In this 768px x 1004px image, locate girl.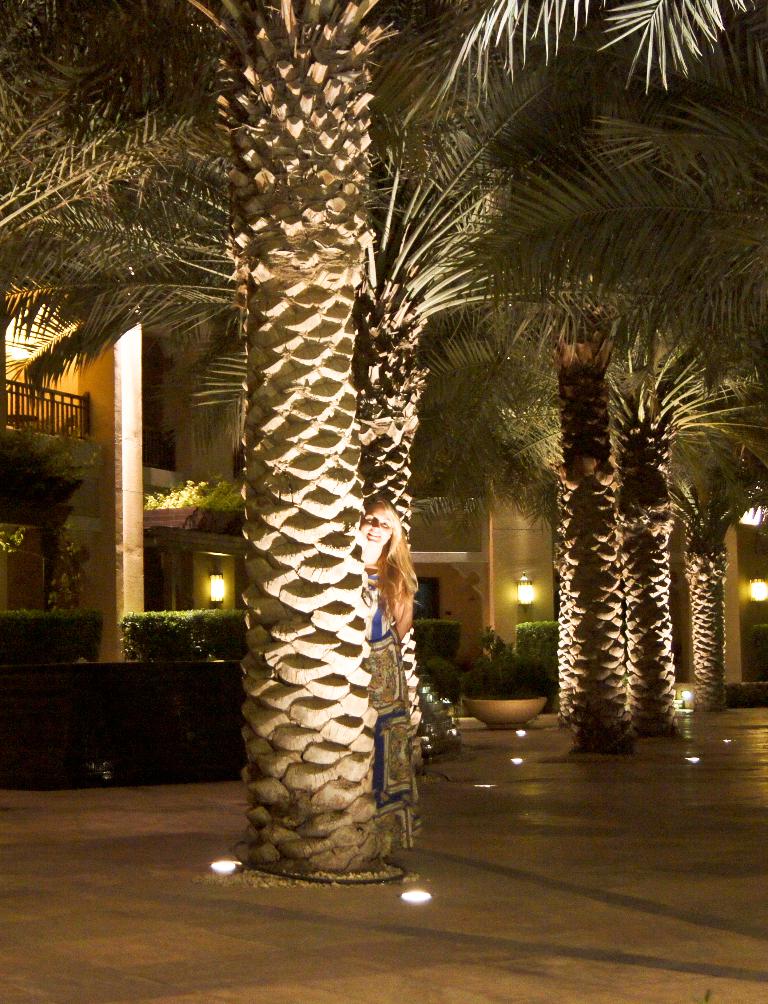
Bounding box: box(358, 498, 411, 855).
